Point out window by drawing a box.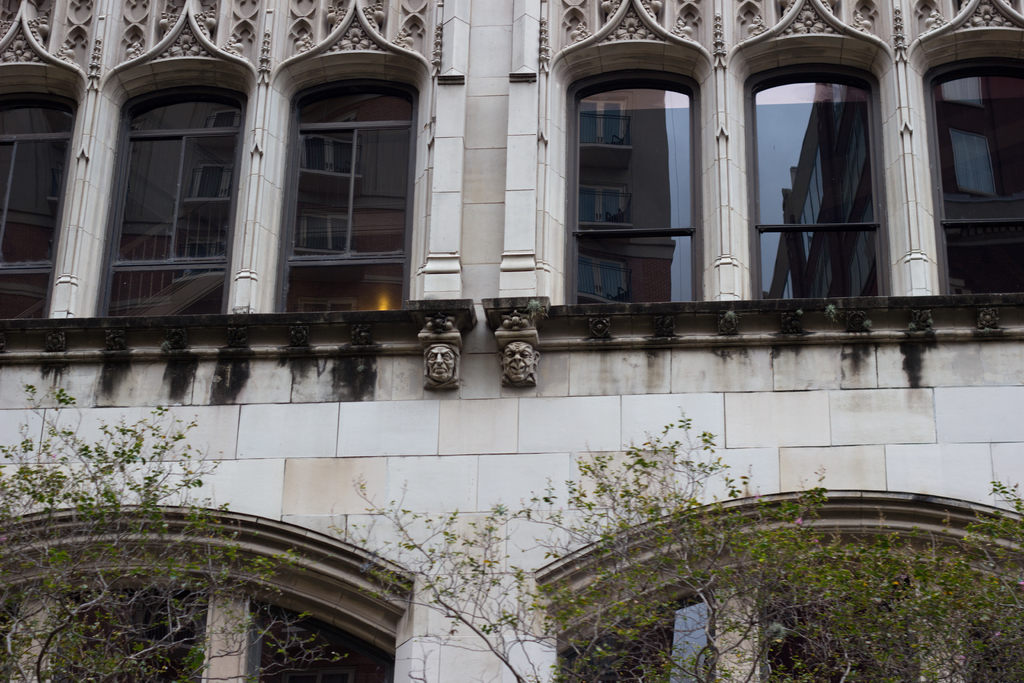
568/80/694/304.
